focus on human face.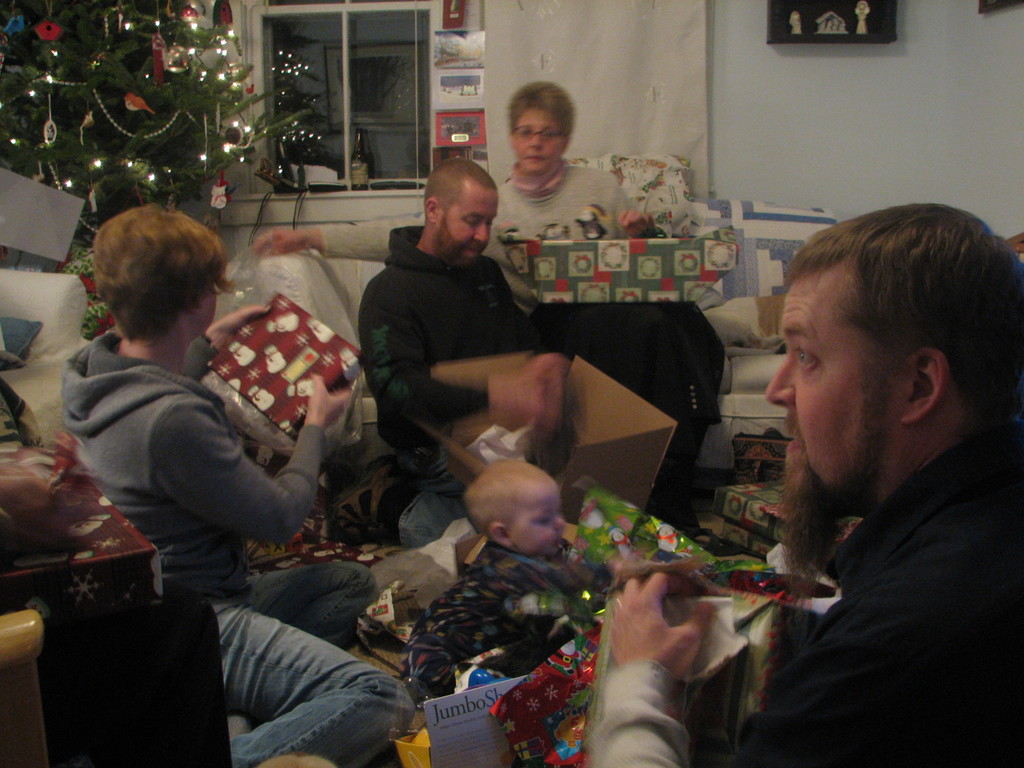
Focused at bbox=[505, 484, 566, 556].
